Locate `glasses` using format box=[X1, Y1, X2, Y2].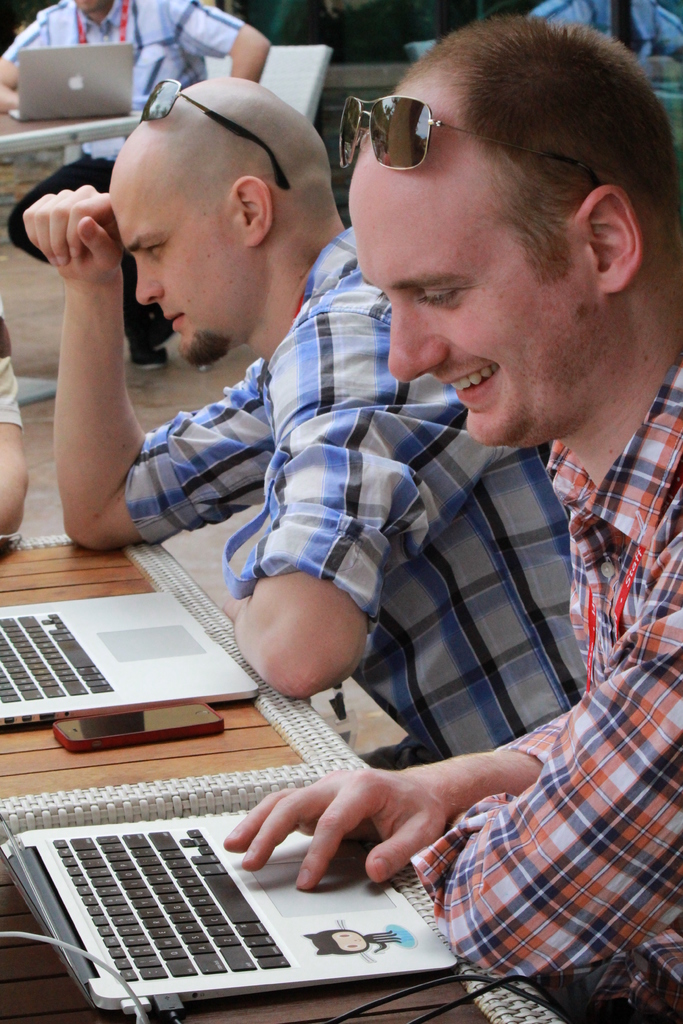
box=[140, 71, 291, 198].
